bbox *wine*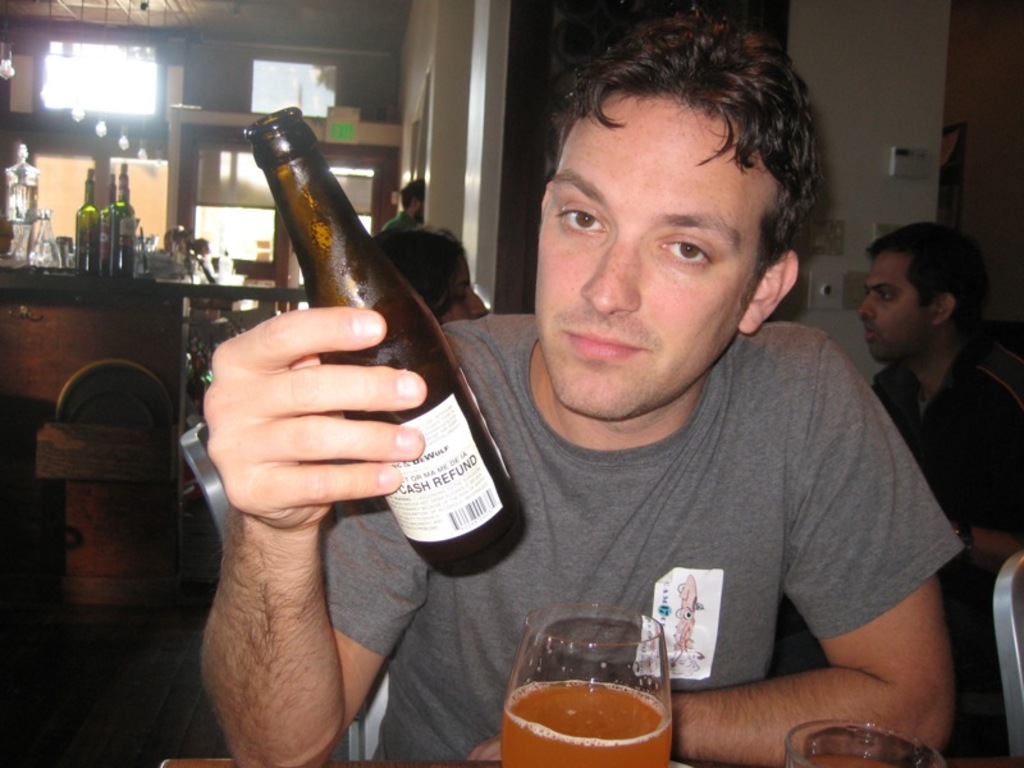
bbox=[237, 129, 481, 567]
